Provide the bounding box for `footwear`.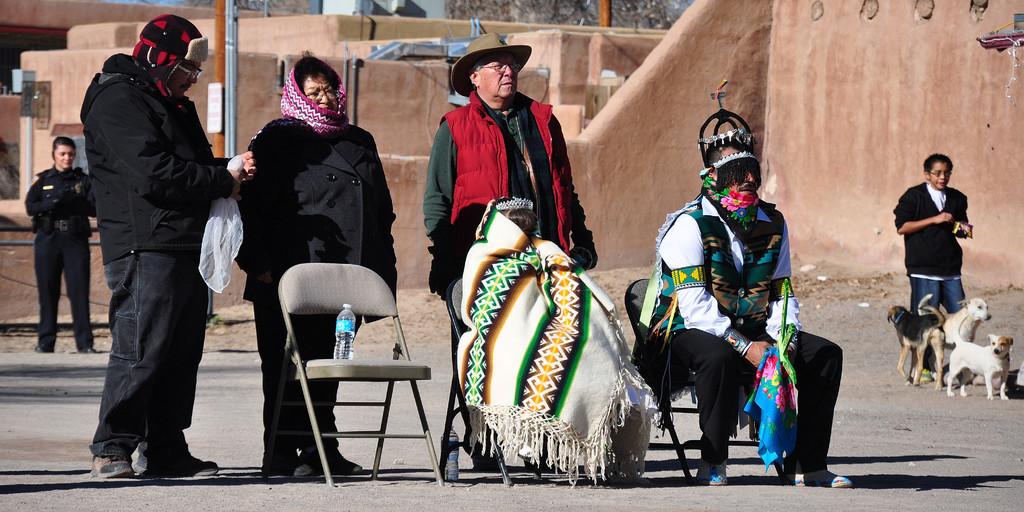
box(33, 340, 51, 351).
